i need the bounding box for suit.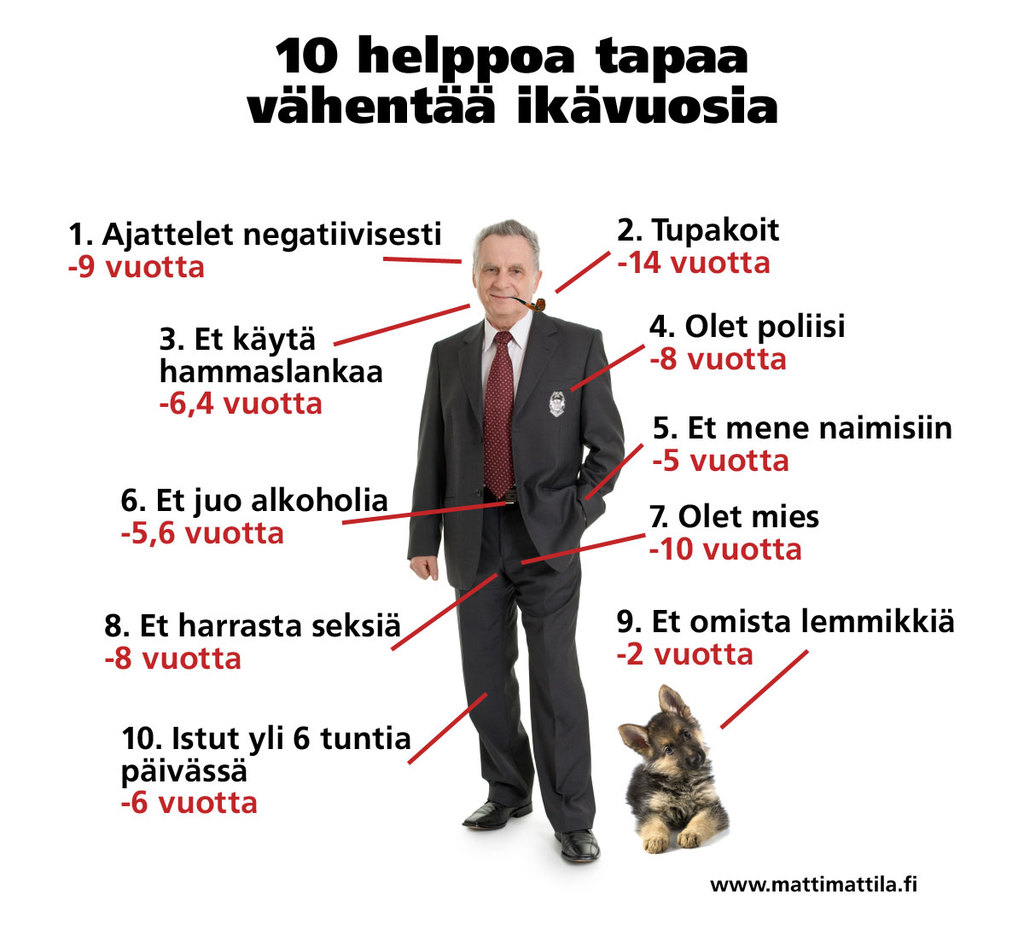
Here it is: x1=418, y1=240, x2=625, y2=843.
